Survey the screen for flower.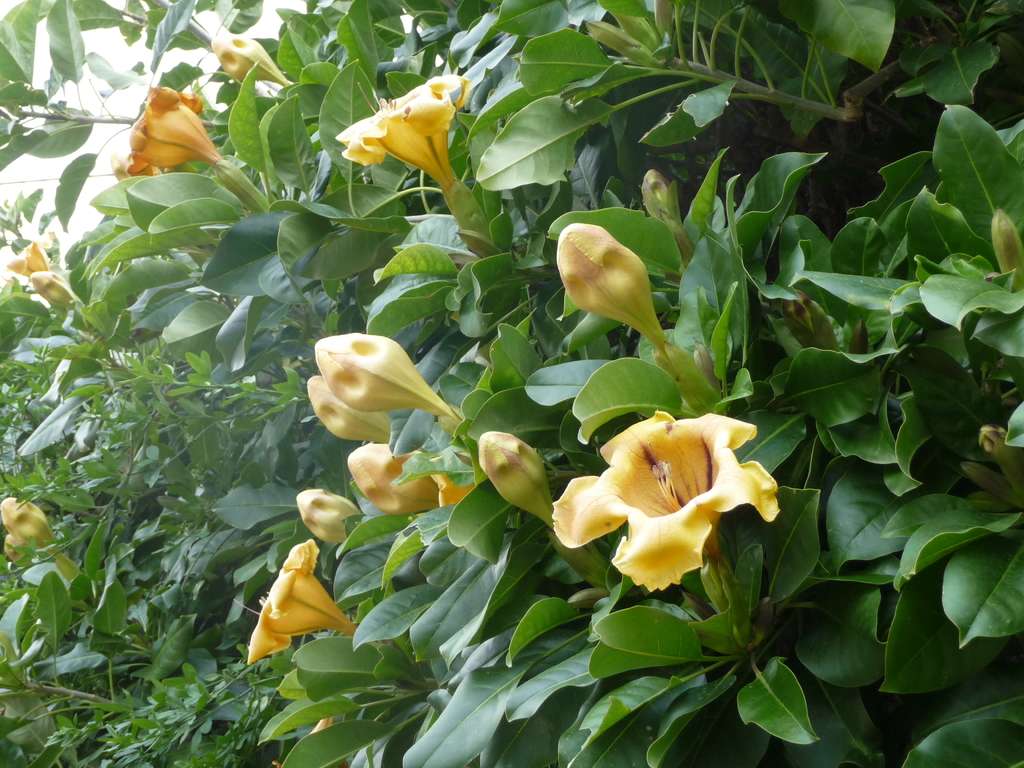
Survey found: bbox=[555, 222, 664, 341].
